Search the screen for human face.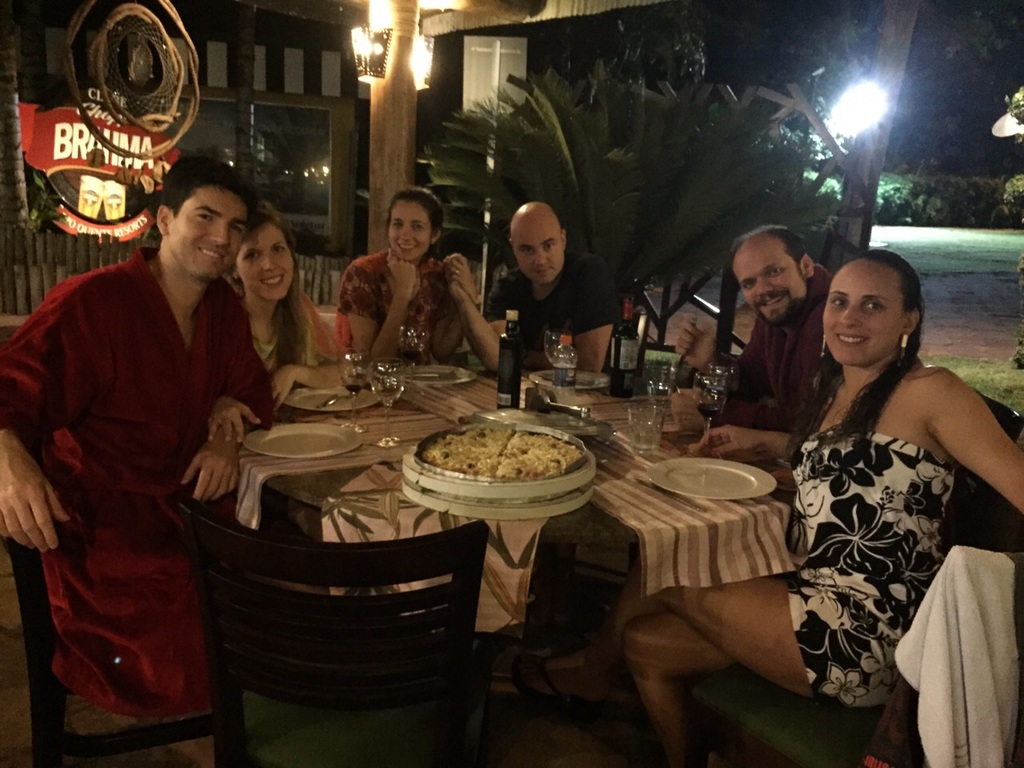
Found at [241,226,294,300].
